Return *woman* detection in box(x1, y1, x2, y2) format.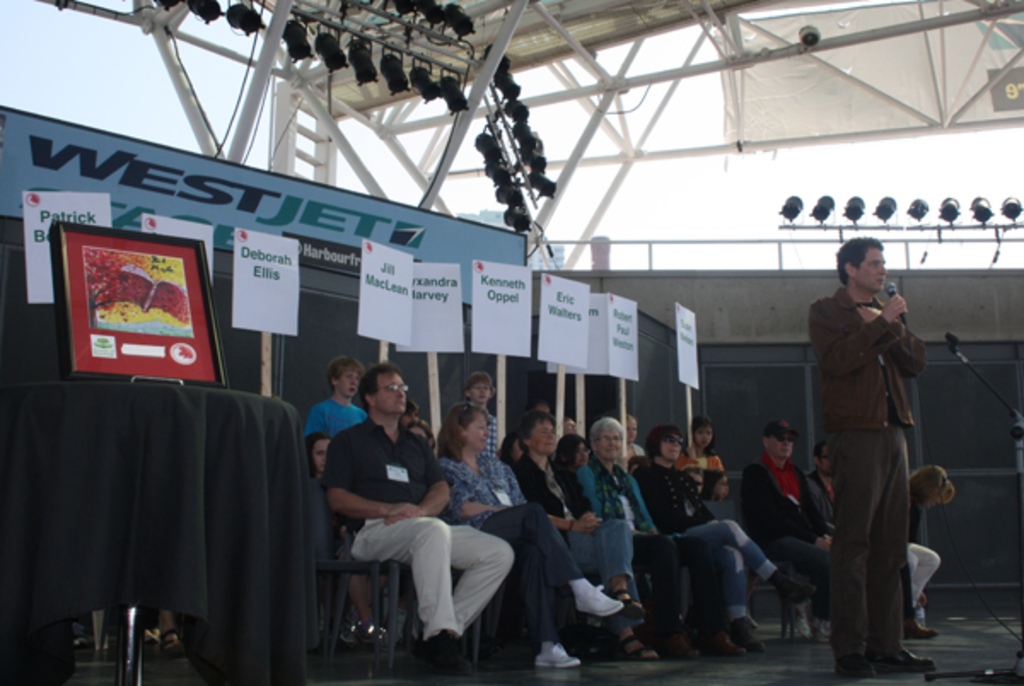
box(445, 401, 625, 664).
